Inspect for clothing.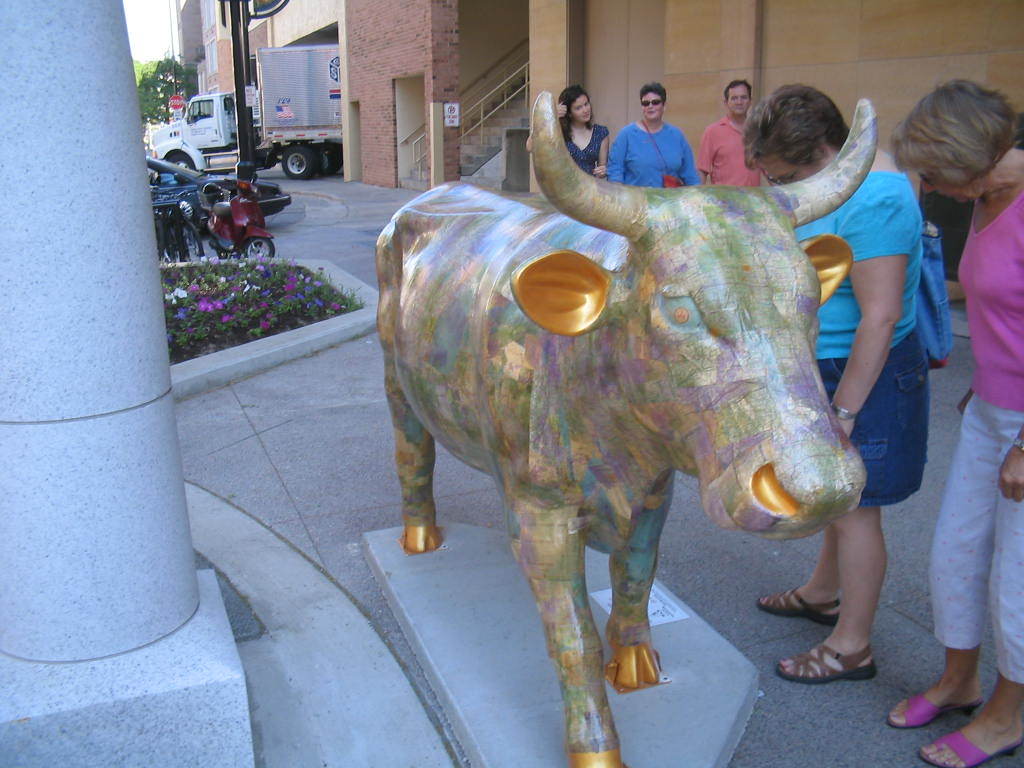
Inspection: box(692, 115, 760, 189).
